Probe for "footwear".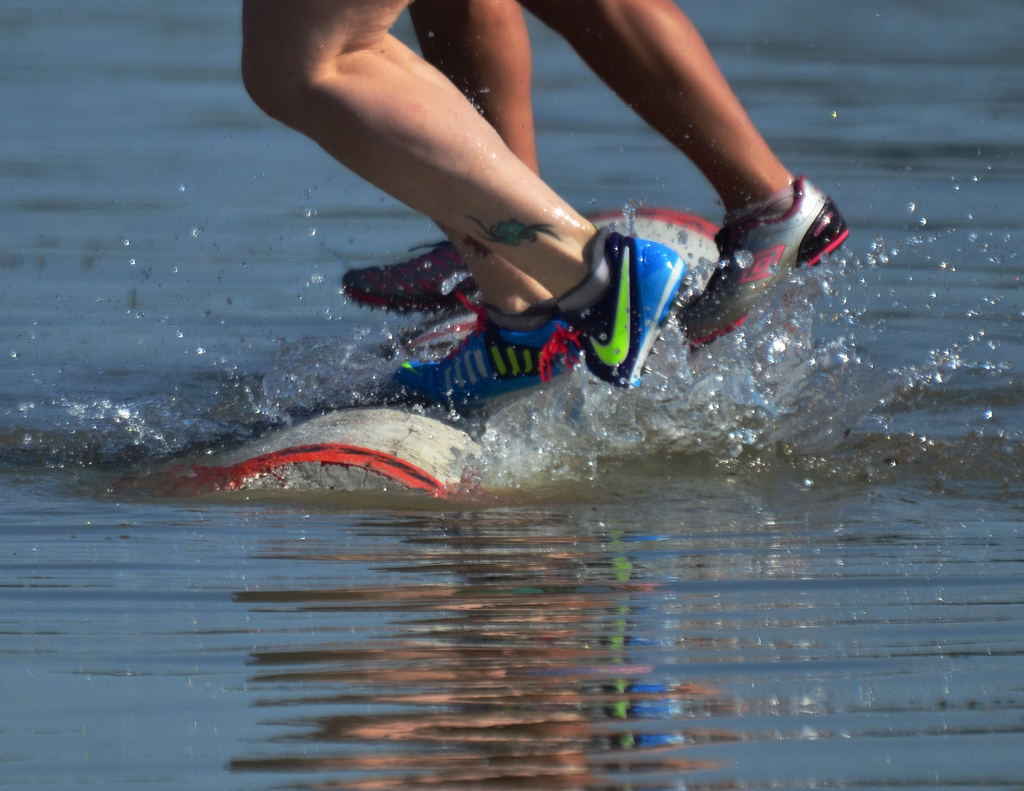
Probe result: 394 292 579 415.
